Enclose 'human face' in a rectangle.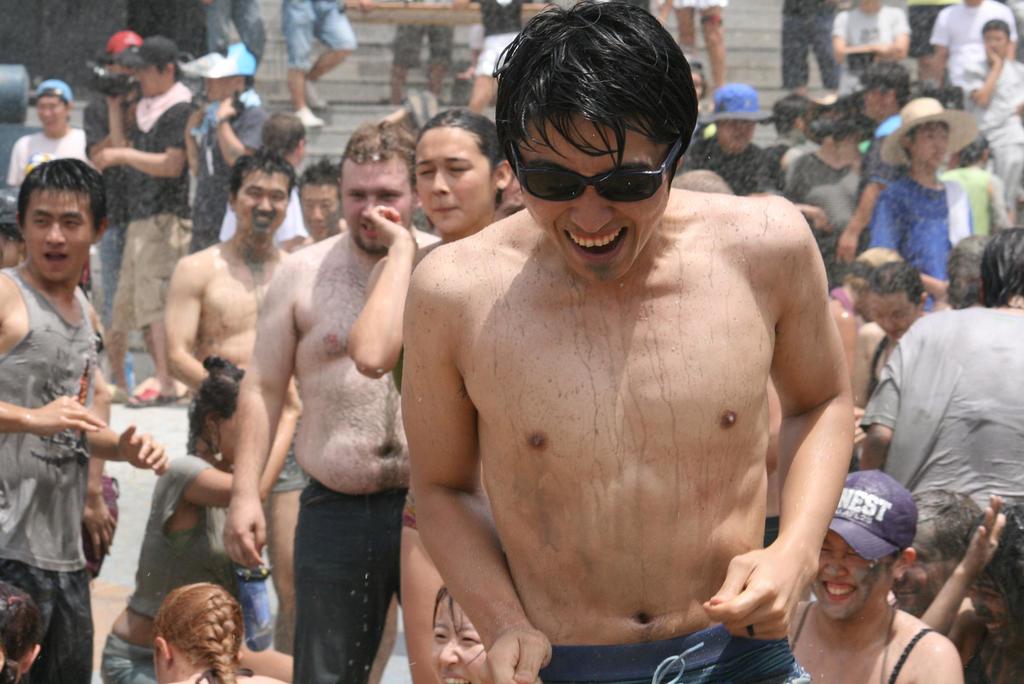
(433,599,485,683).
